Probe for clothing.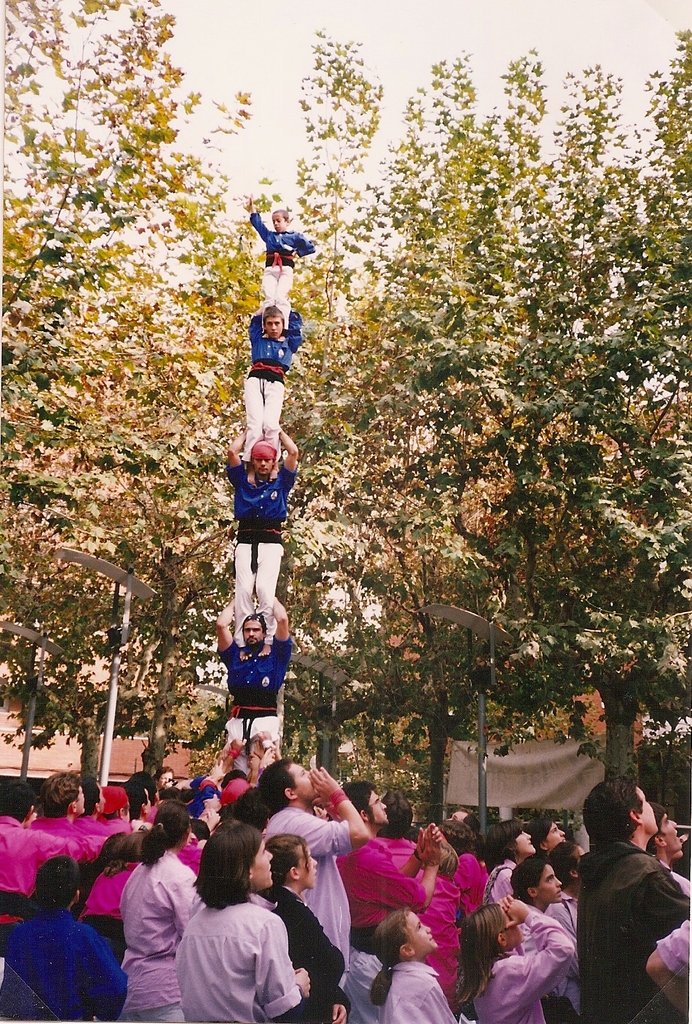
Probe result: (245, 316, 313, 451).
